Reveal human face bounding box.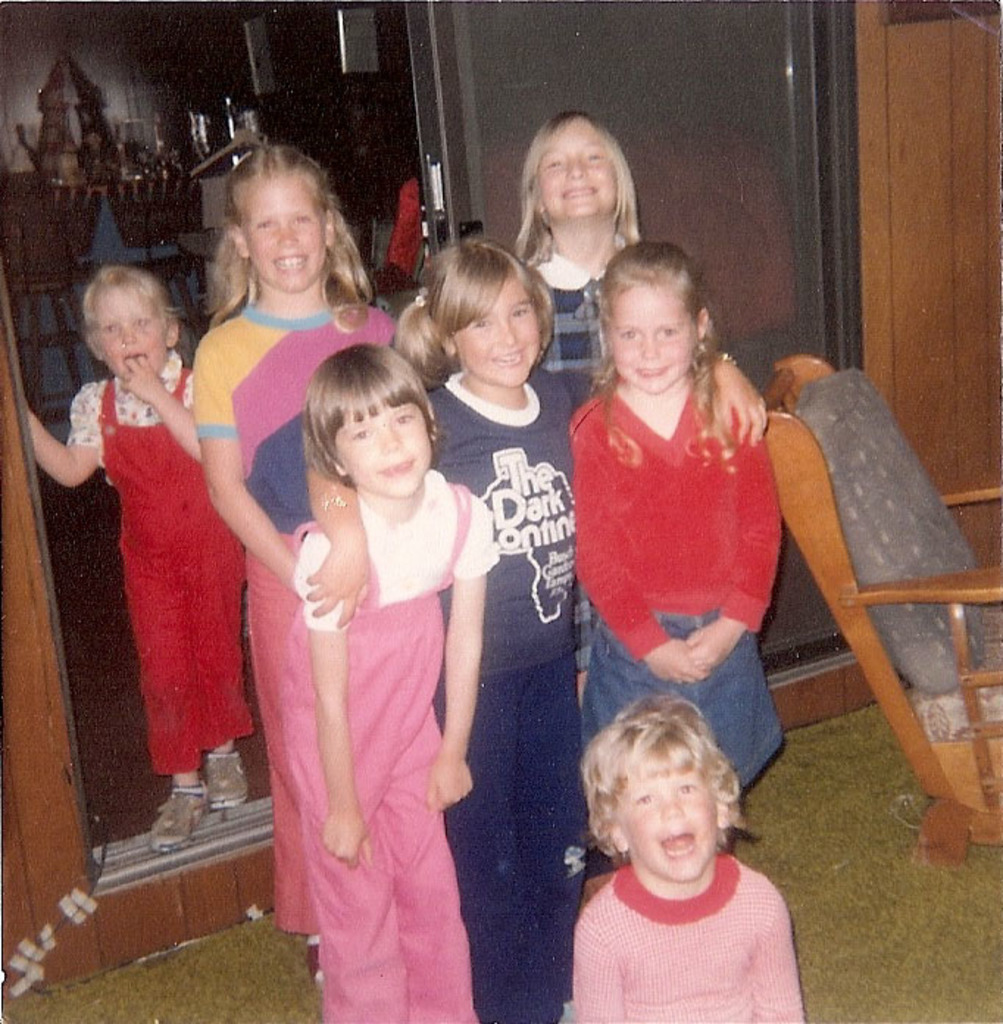
Revealed: 540/115/621/222.
